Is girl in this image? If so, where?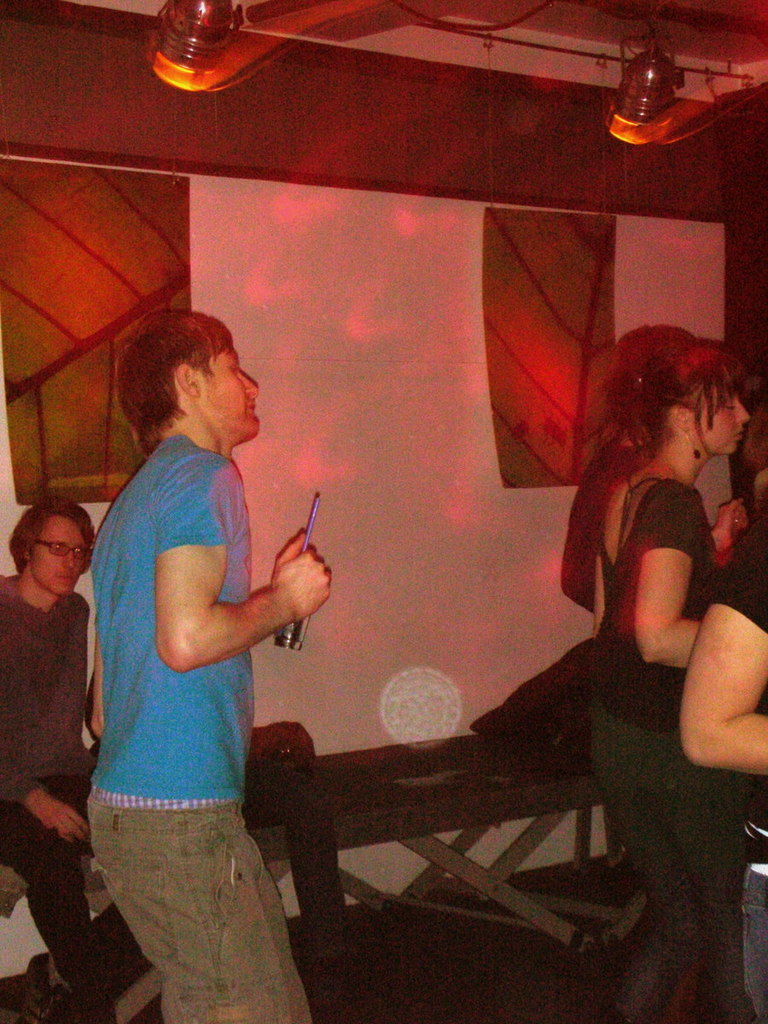
Yes, at box=[596, 341, 749, 1023].
